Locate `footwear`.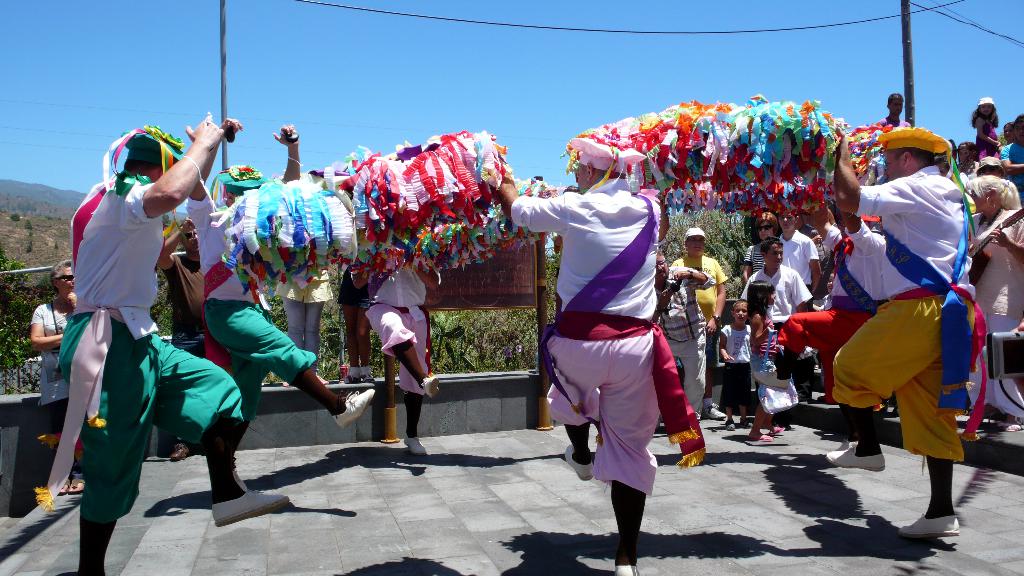
Bounding box: detection(403, 435, 430, 456).
